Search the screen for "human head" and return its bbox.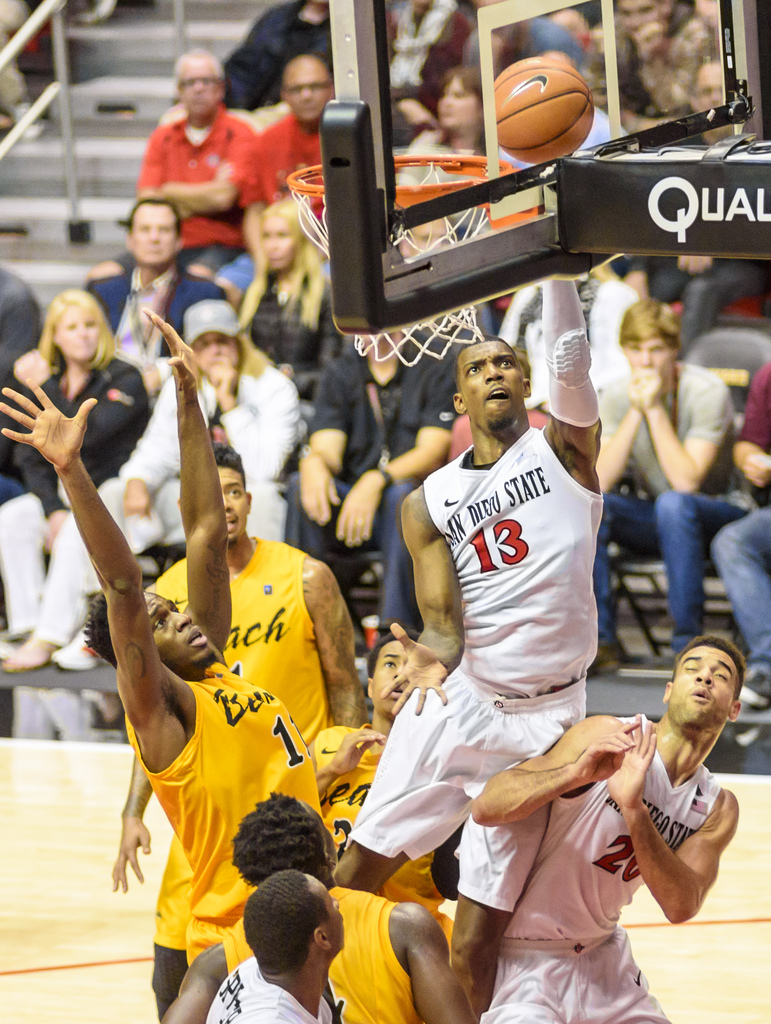
Found: {"x1": 436, "y1": 68, "x2": 485, "y2": 138}.
